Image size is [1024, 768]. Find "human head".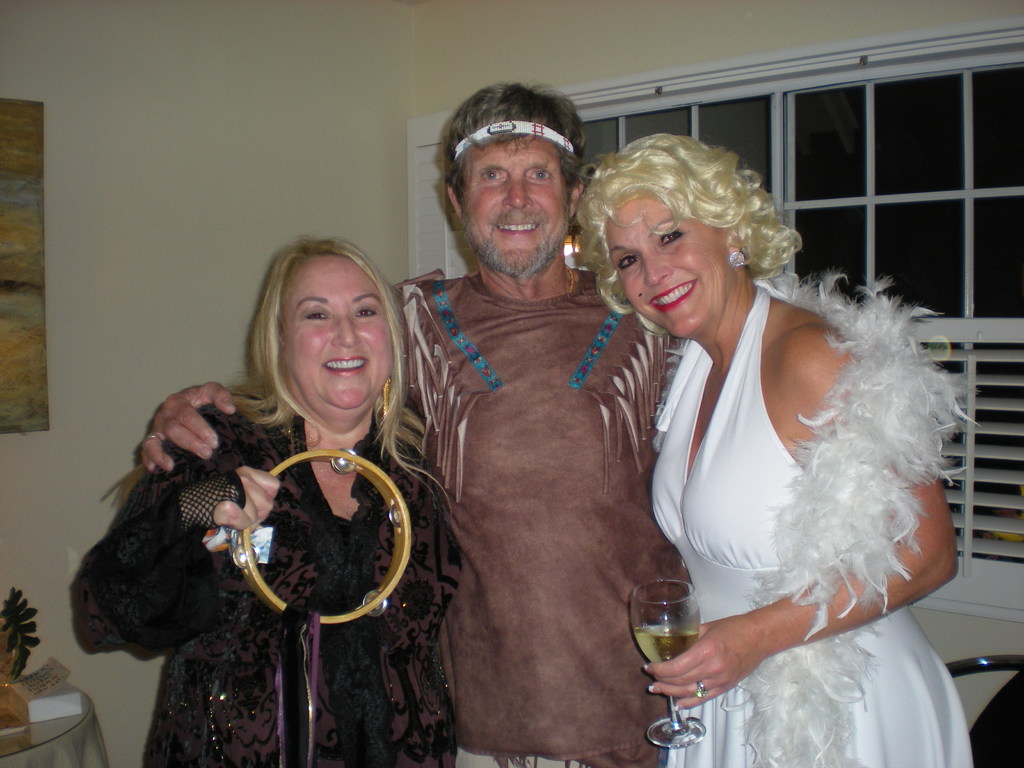
pyautogui.locateOnScreen(442, 78, 595, 284).
